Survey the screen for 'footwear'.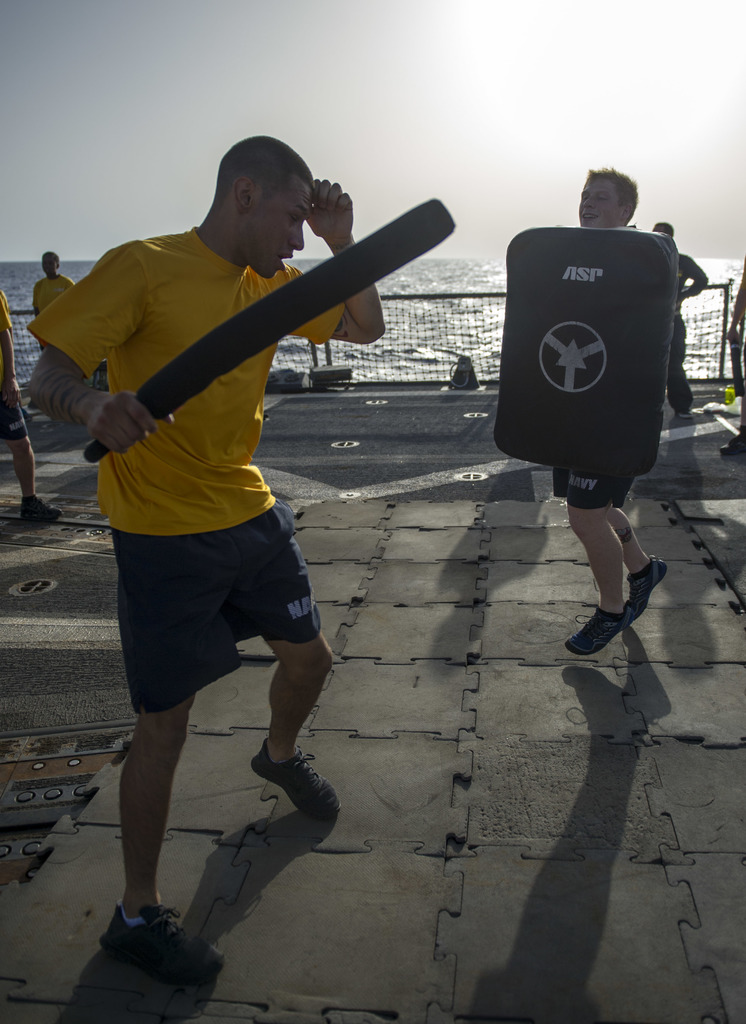
Survey found: BBox(257, 744, 342, 835).
